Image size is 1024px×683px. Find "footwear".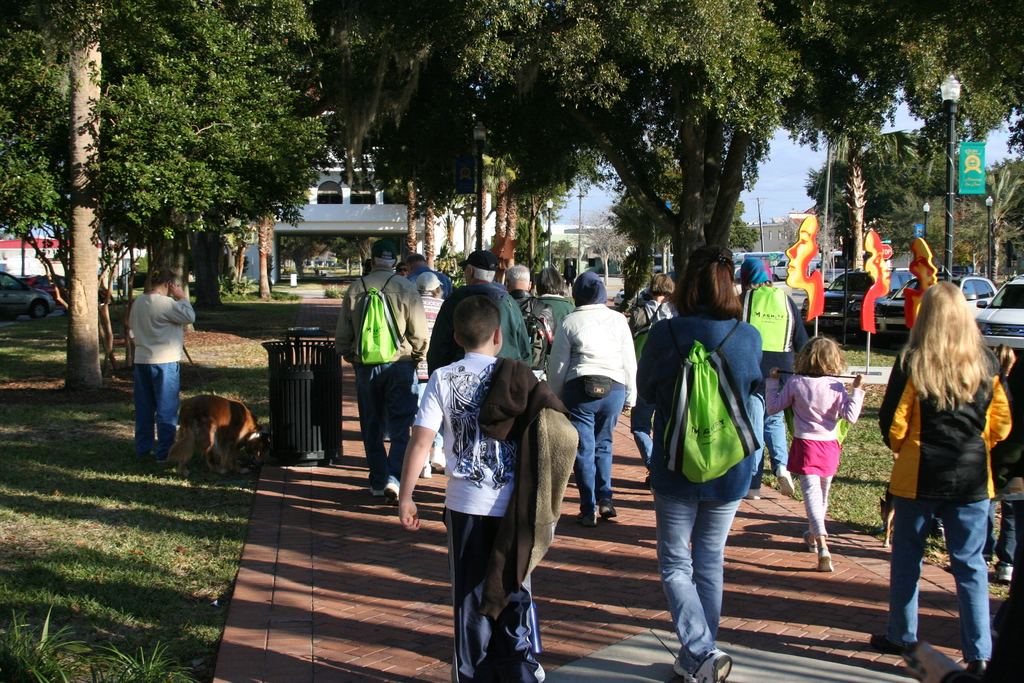
(left=964, top=659, right=985, bottom=675).
